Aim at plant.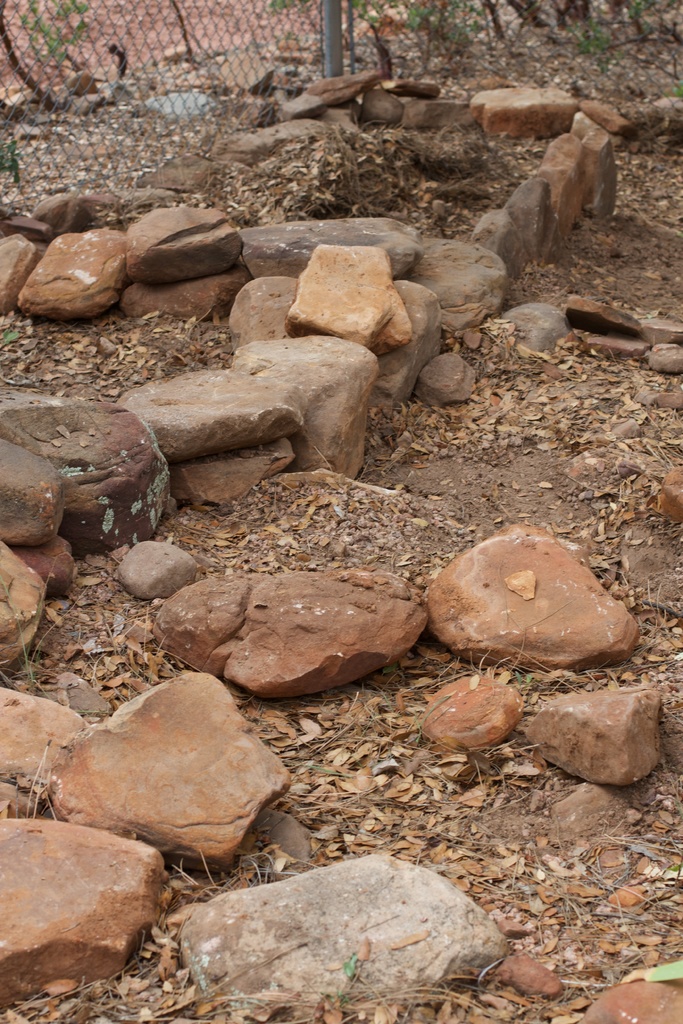
Aimed at <region>0, 138, 15, 170</region>.
